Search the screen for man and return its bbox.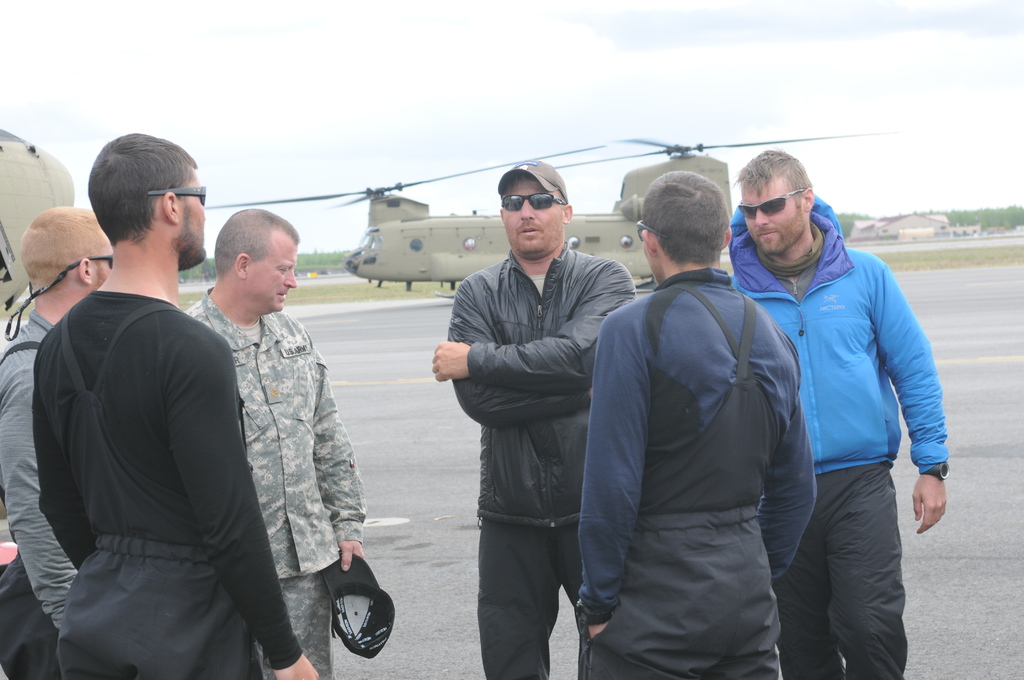
Found: bbox=[23, 150, 281, 675].
